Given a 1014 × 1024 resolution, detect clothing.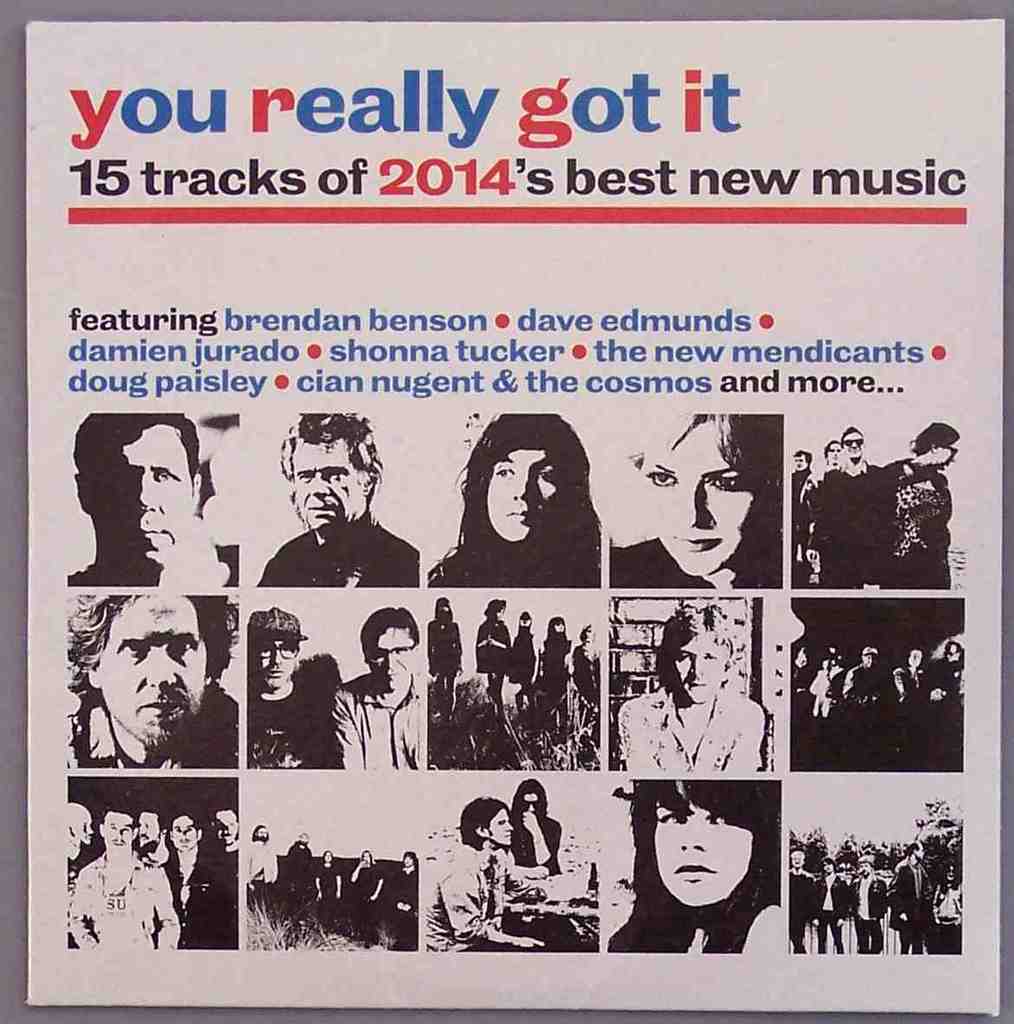
280, 844, 314, 903.
